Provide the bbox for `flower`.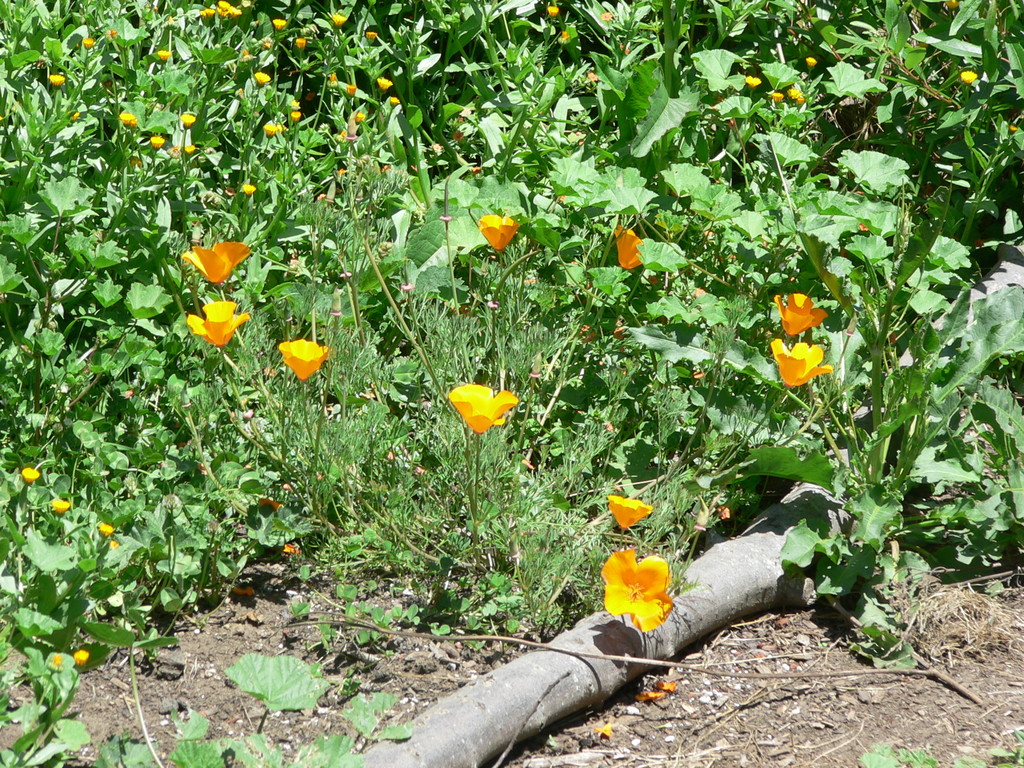
Rect(390, 95, 399, 109).
